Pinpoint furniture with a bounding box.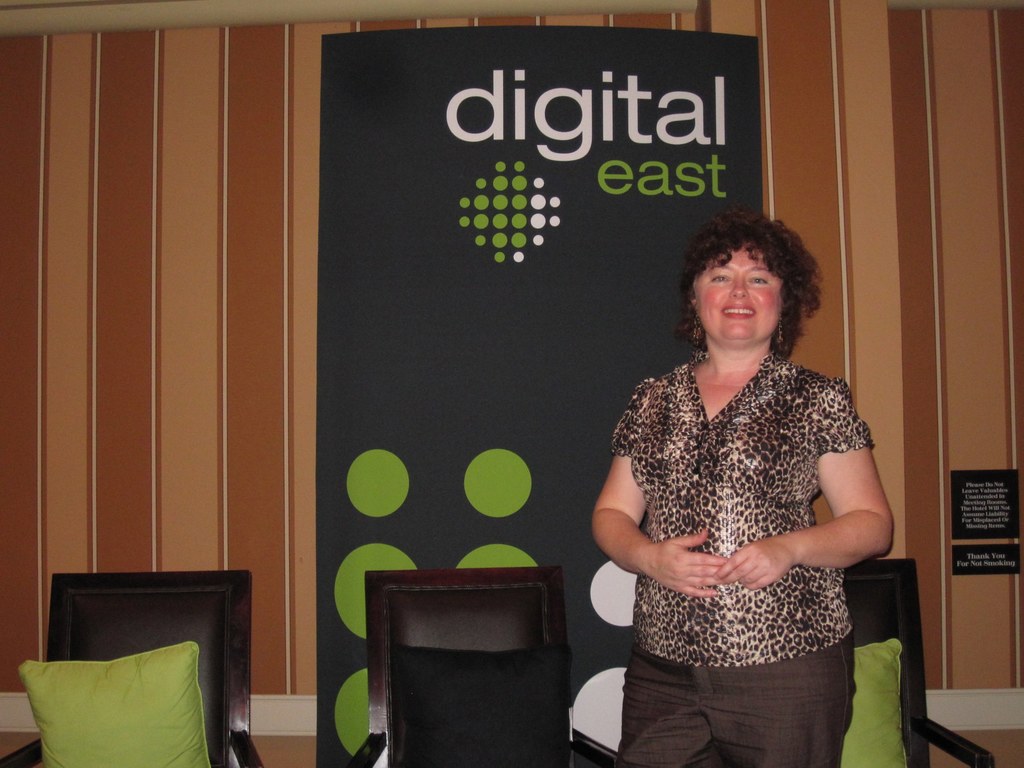
0:570:268:767.
